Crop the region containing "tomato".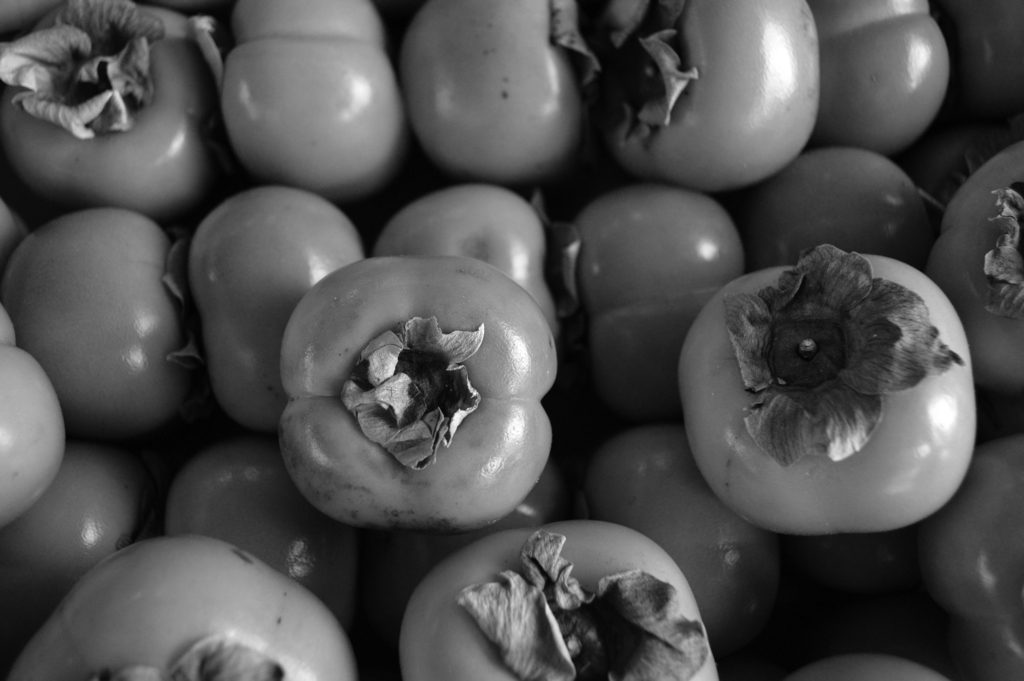
Crop region: <box>173,445,350,612</box>.
